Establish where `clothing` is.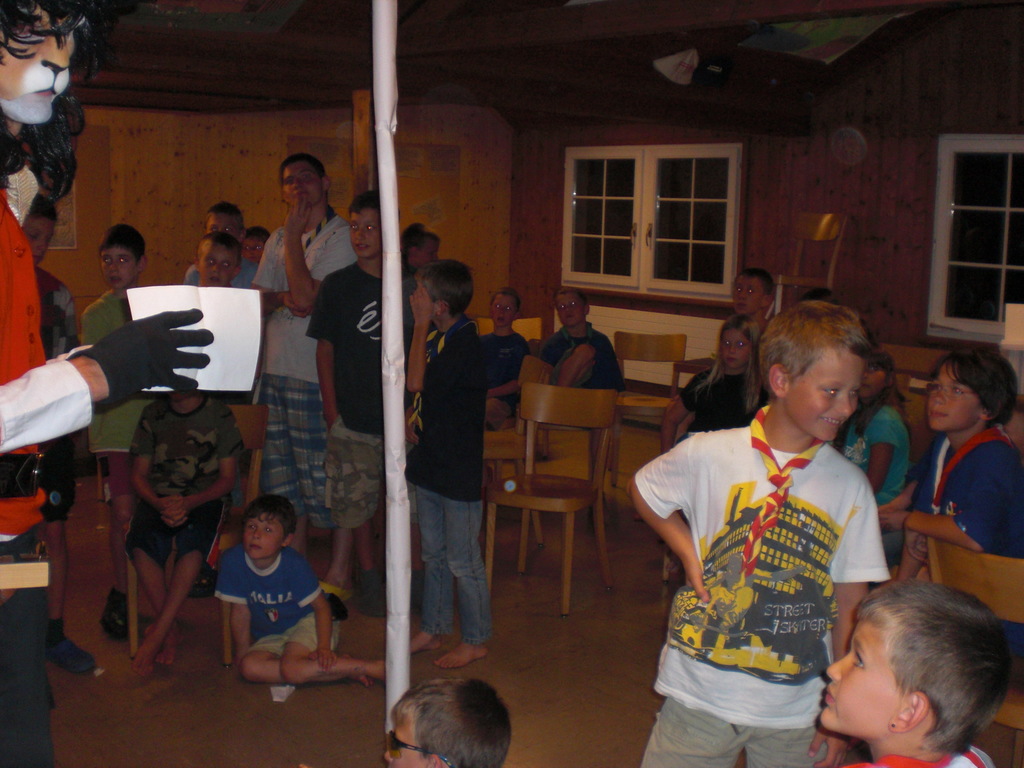
Established at Rect(255, 207, 358, 522).
